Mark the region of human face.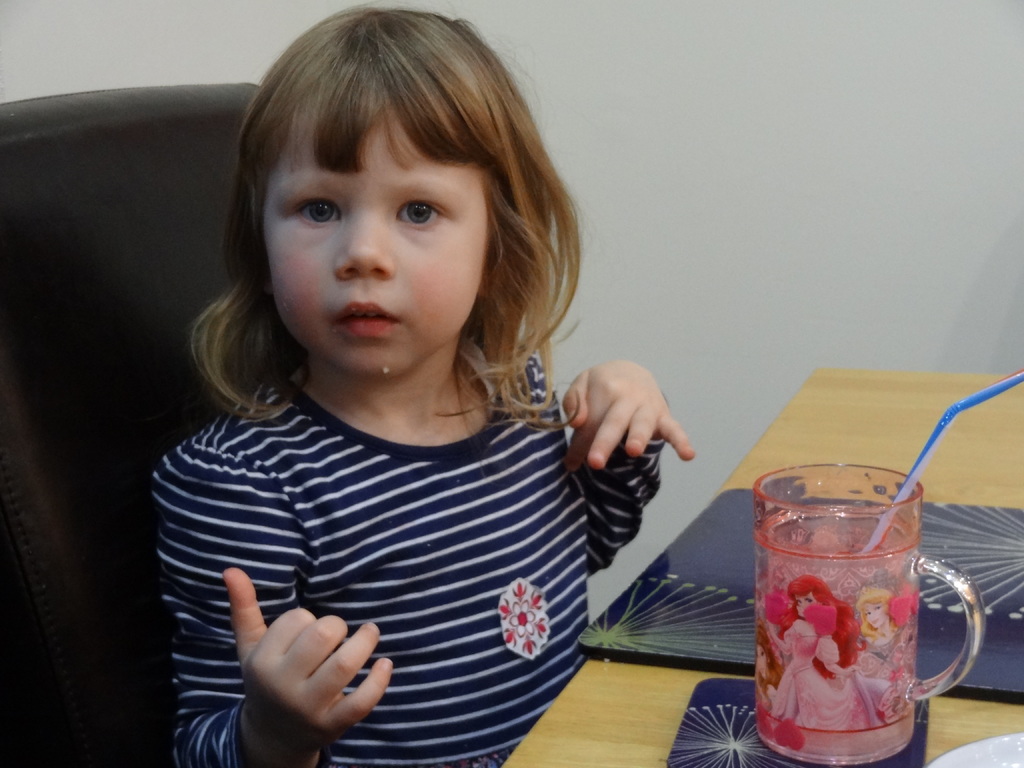
Region: Rect(263, 101, 490, 376).
